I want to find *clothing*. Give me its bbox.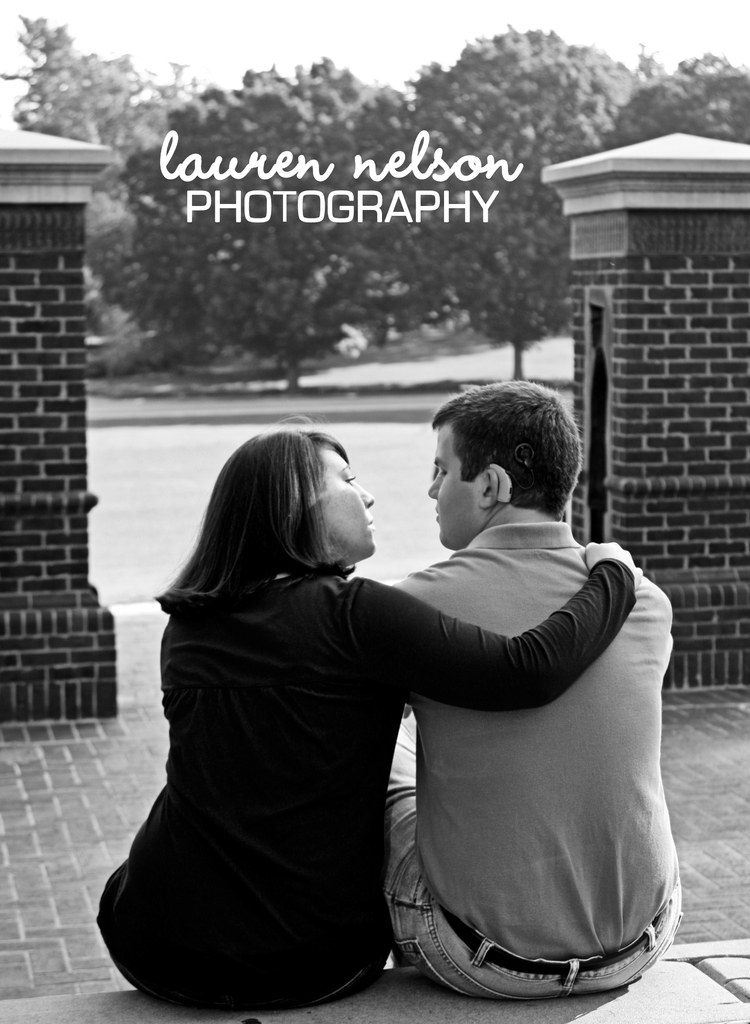
387:520:681:1000.
